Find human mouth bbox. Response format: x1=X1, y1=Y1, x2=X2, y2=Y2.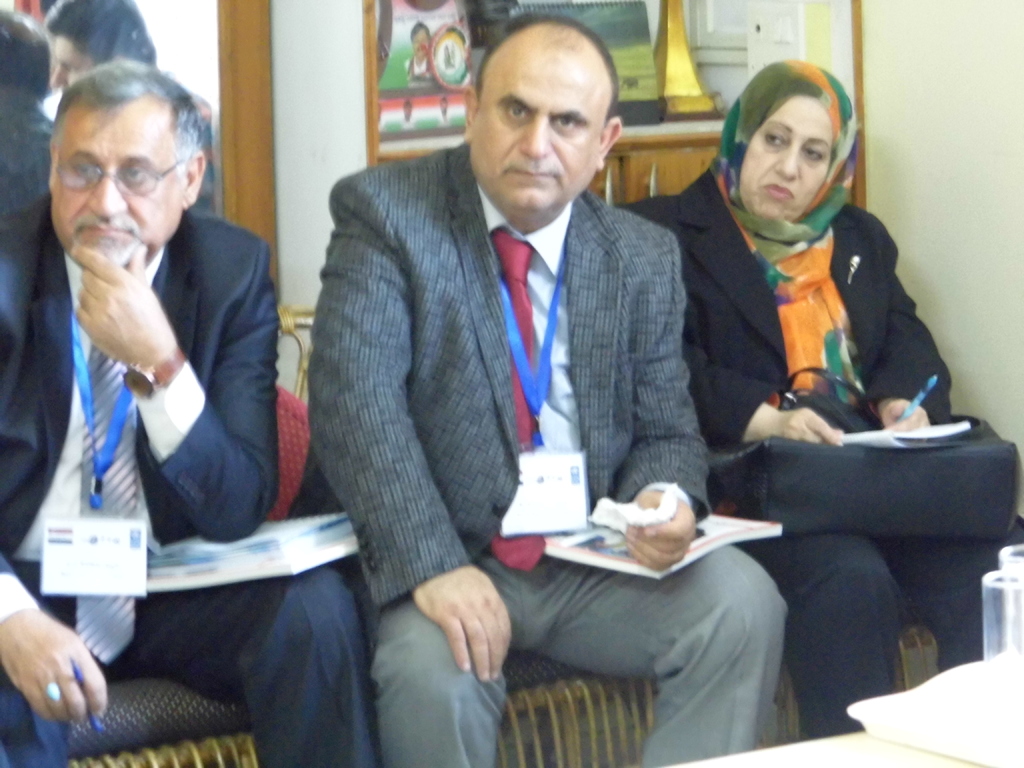
x1=509, y1=166, x2=563, y2=177.
